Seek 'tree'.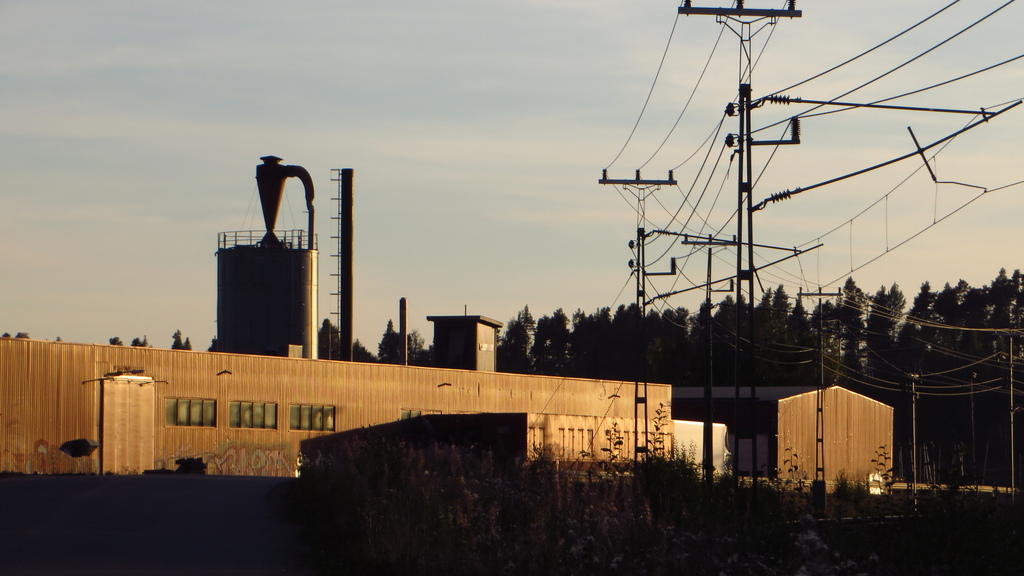
Rect(853, 282, 895, 414).
